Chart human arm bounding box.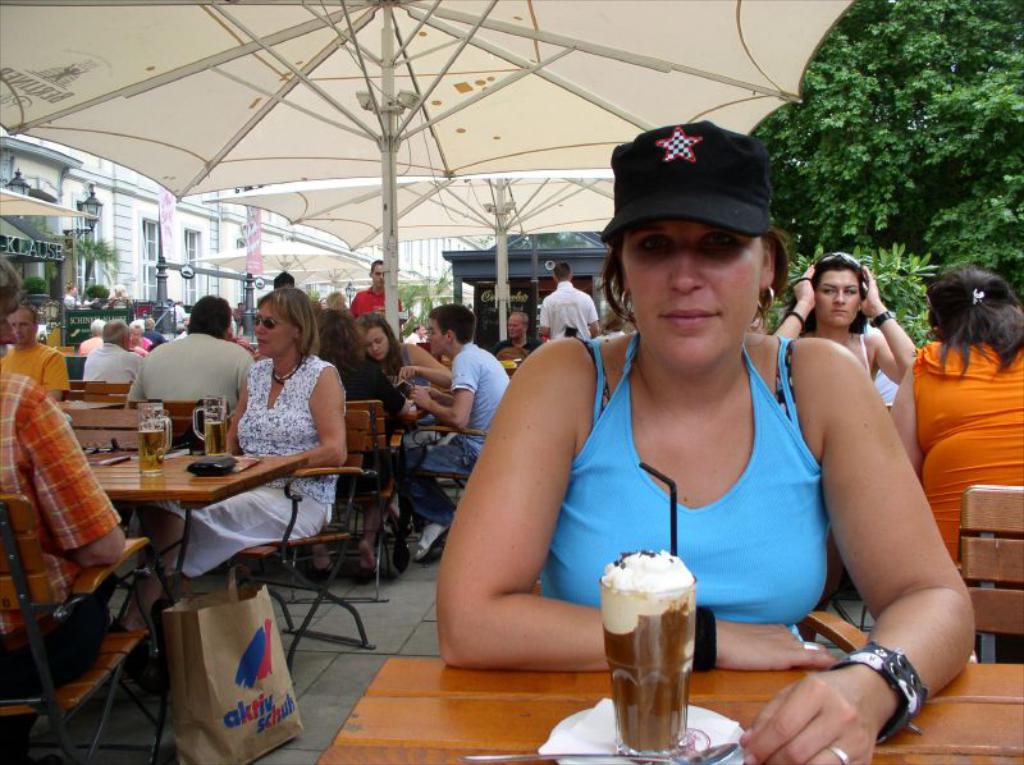
Charted: detection(399, 343, 461, 394).
